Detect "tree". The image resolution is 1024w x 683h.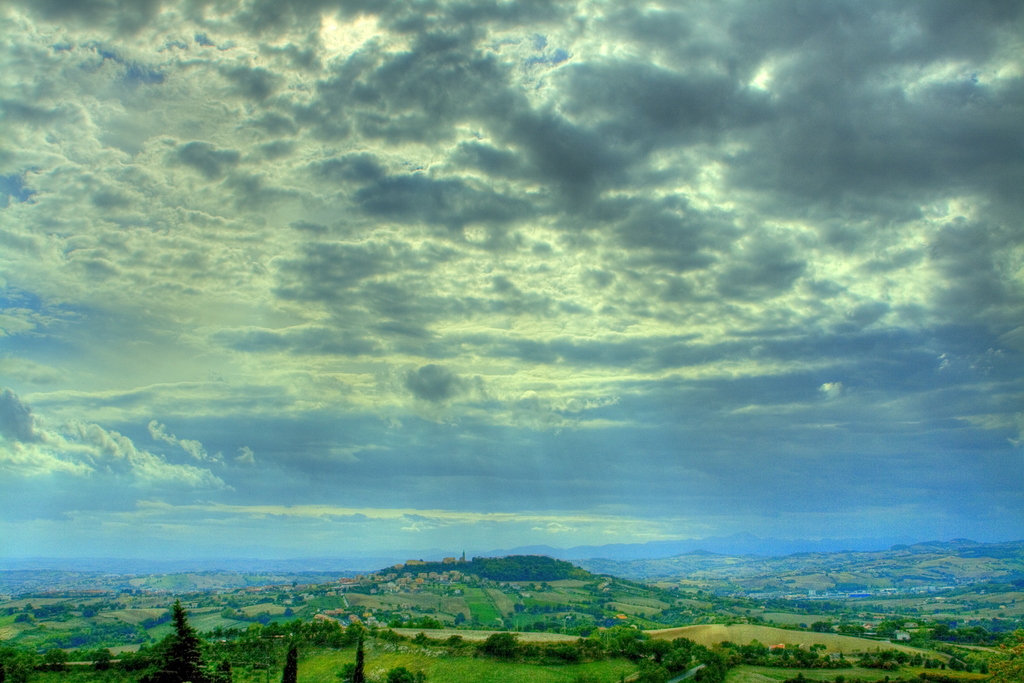
<box>282,643,296,682</box>.
